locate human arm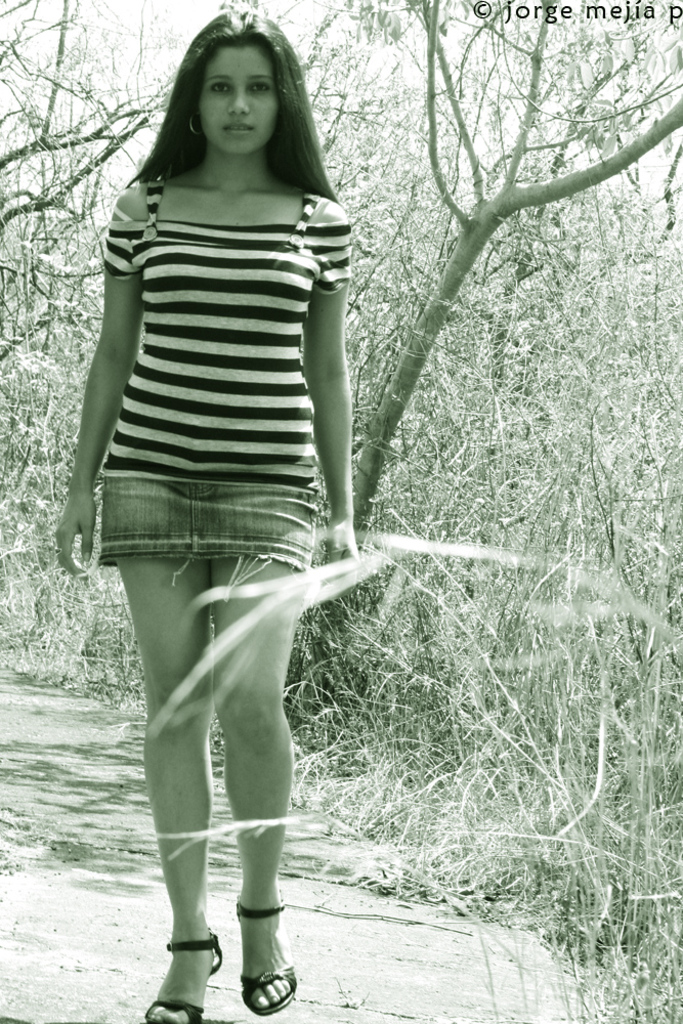
[300,220,362,570]
